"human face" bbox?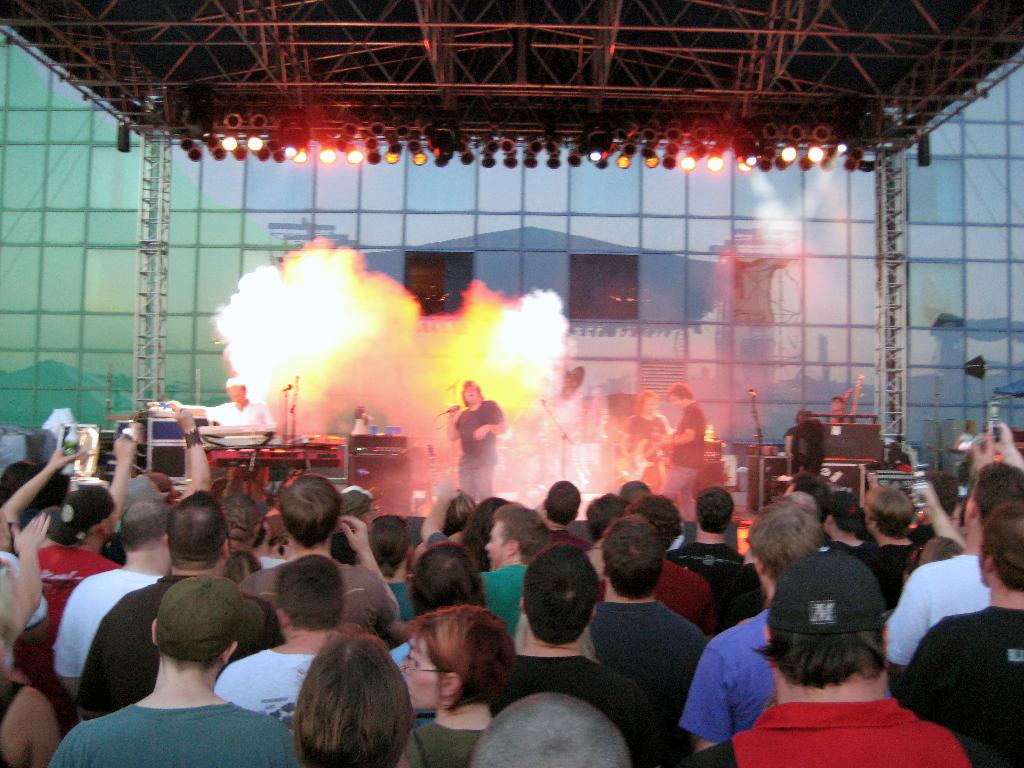
select_region(465, 387, 479, 403)
